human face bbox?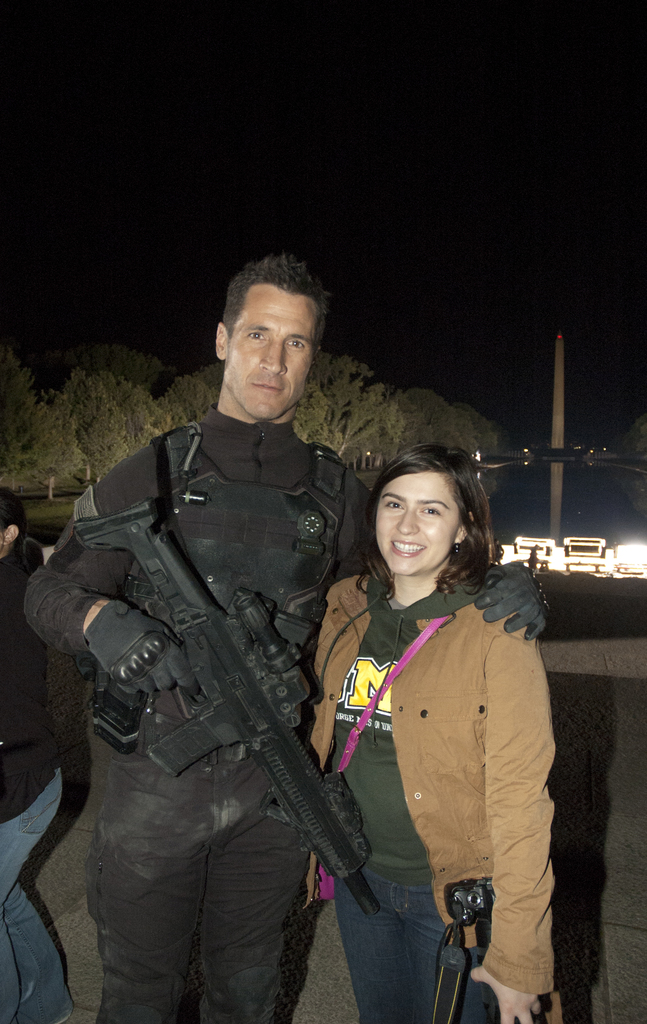
378,474,462,573
